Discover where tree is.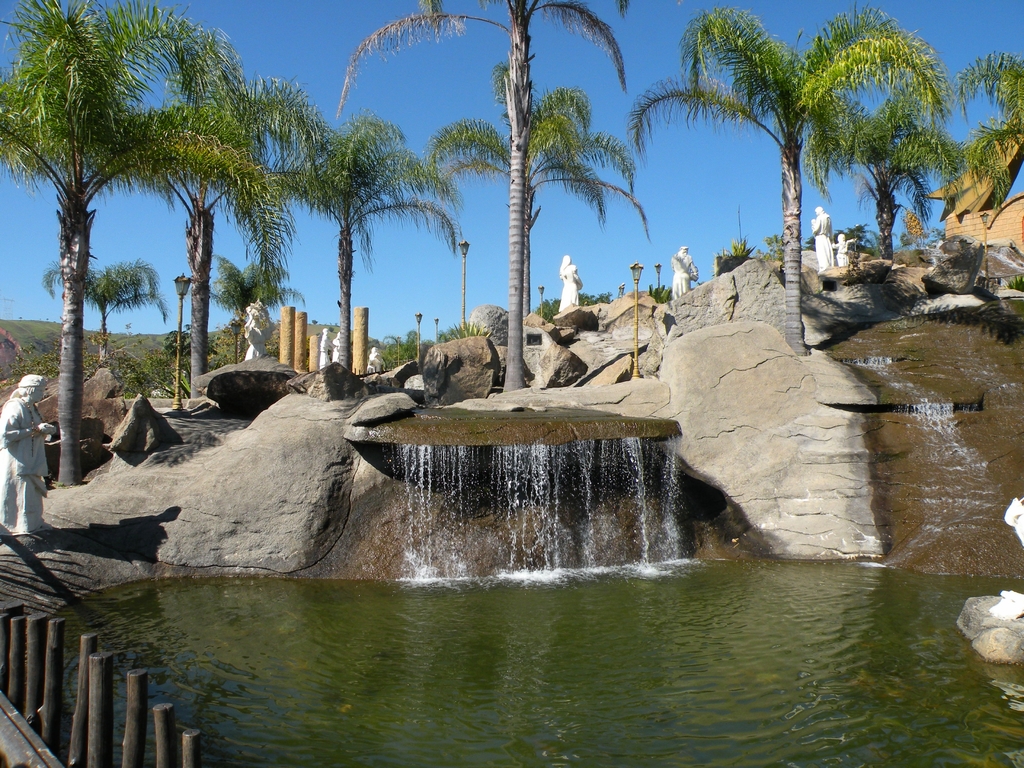
Discovered at 615/8/956/362.
